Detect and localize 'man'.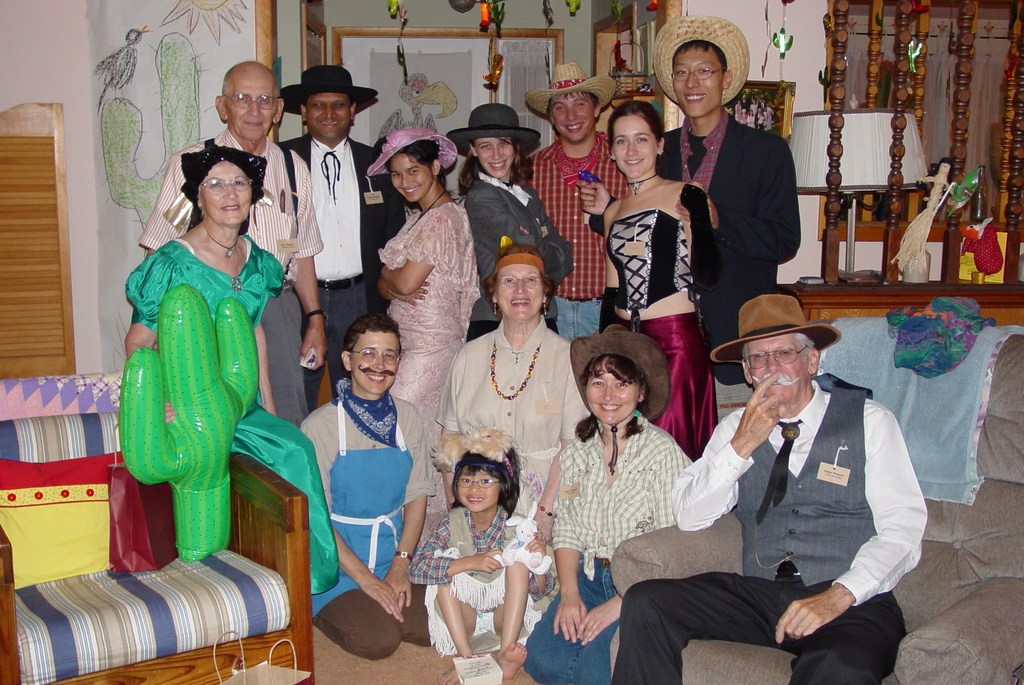
Localized at crop(312, 303, 430, 661).
